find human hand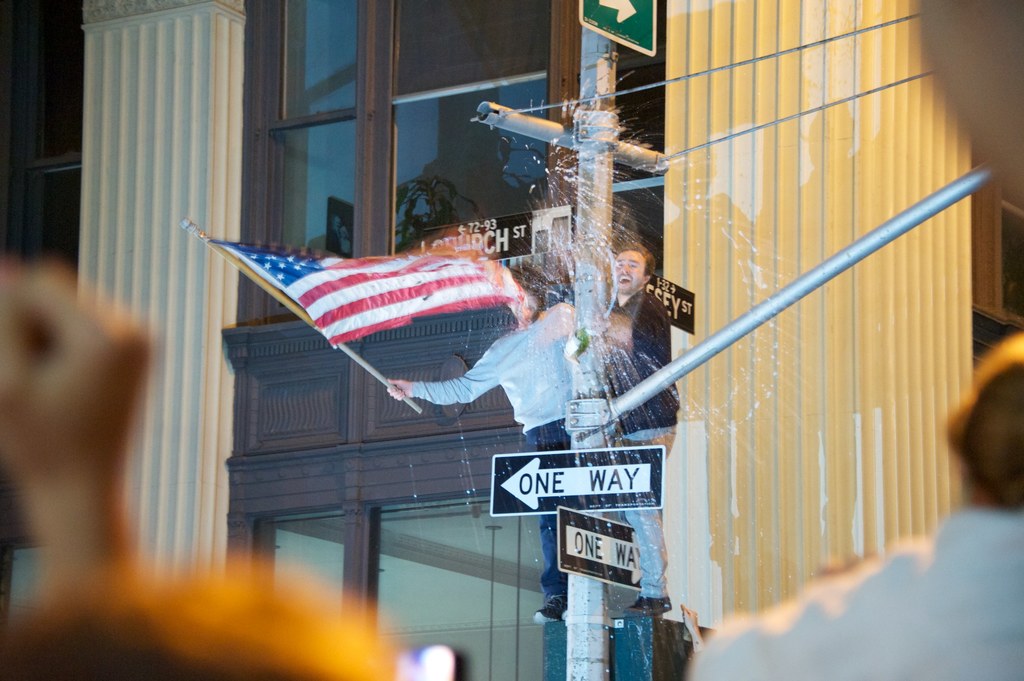
bbox(678, 603, 699, 629)
